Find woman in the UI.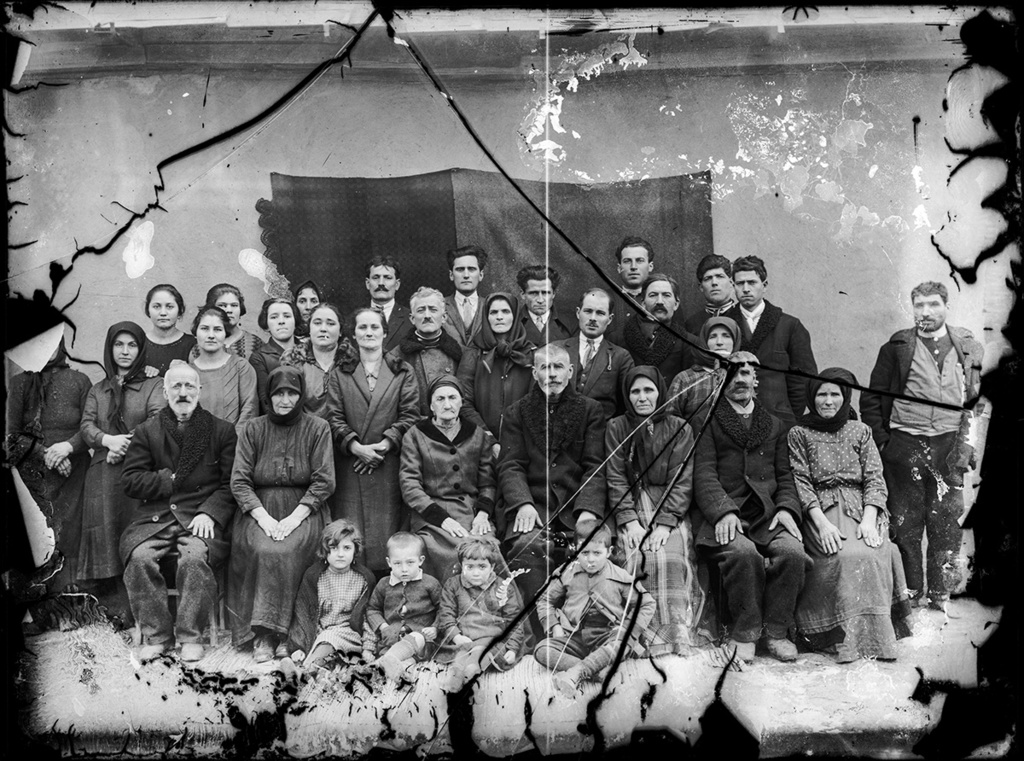
UI element at [228,367,338,661].
